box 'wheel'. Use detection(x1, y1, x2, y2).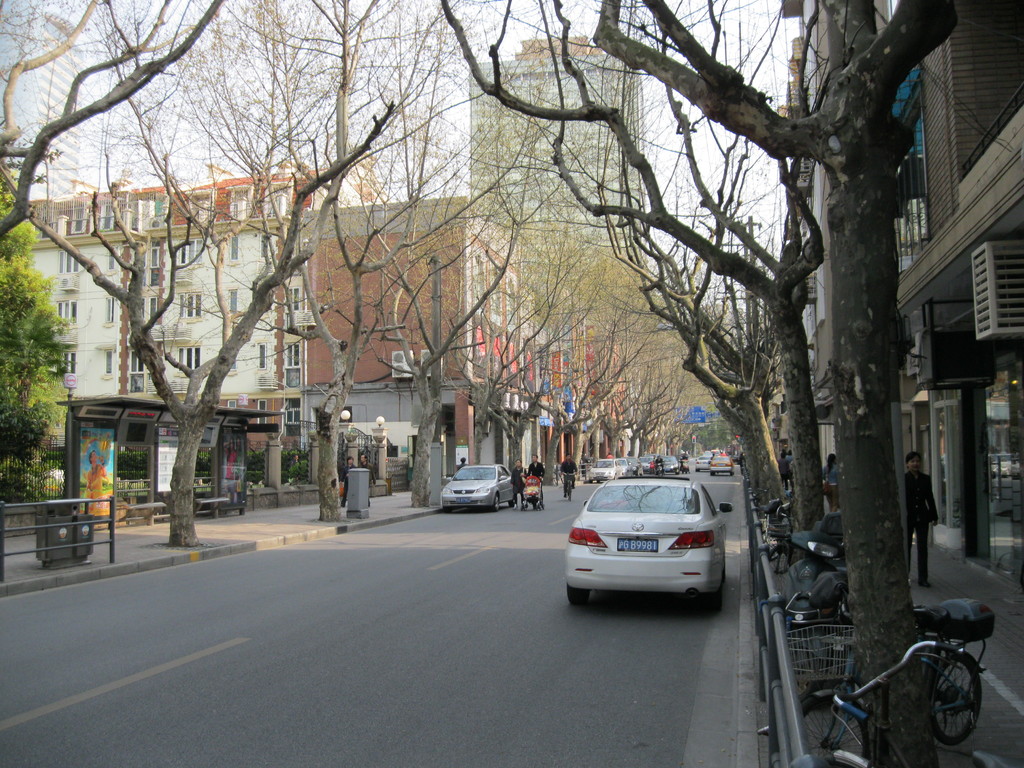
detection(709, 471, 717, 477).
